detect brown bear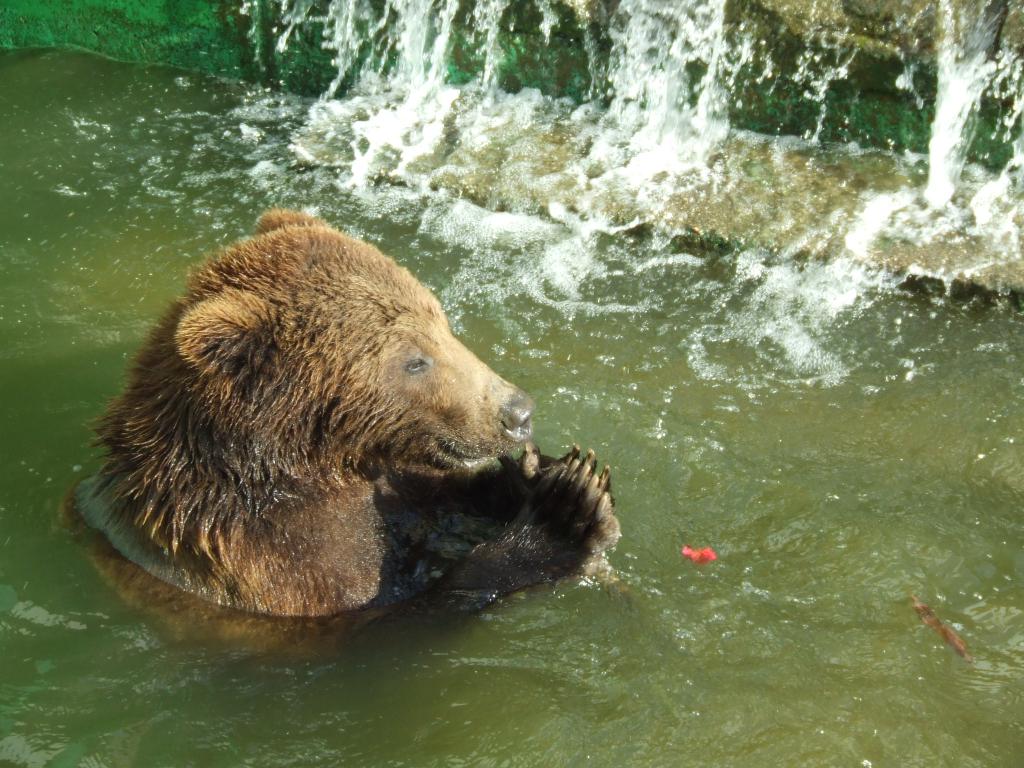
region(52, 209, 628, 659)
